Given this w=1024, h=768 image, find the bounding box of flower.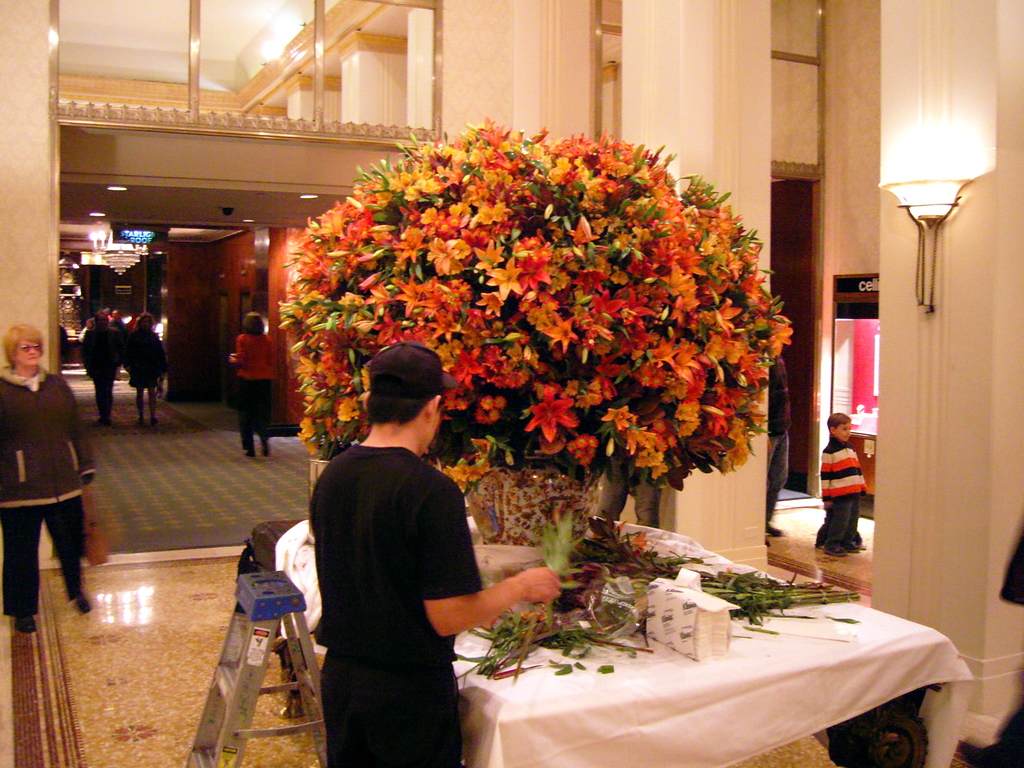
x1=627 y1=532 x2=646 y2=555.
